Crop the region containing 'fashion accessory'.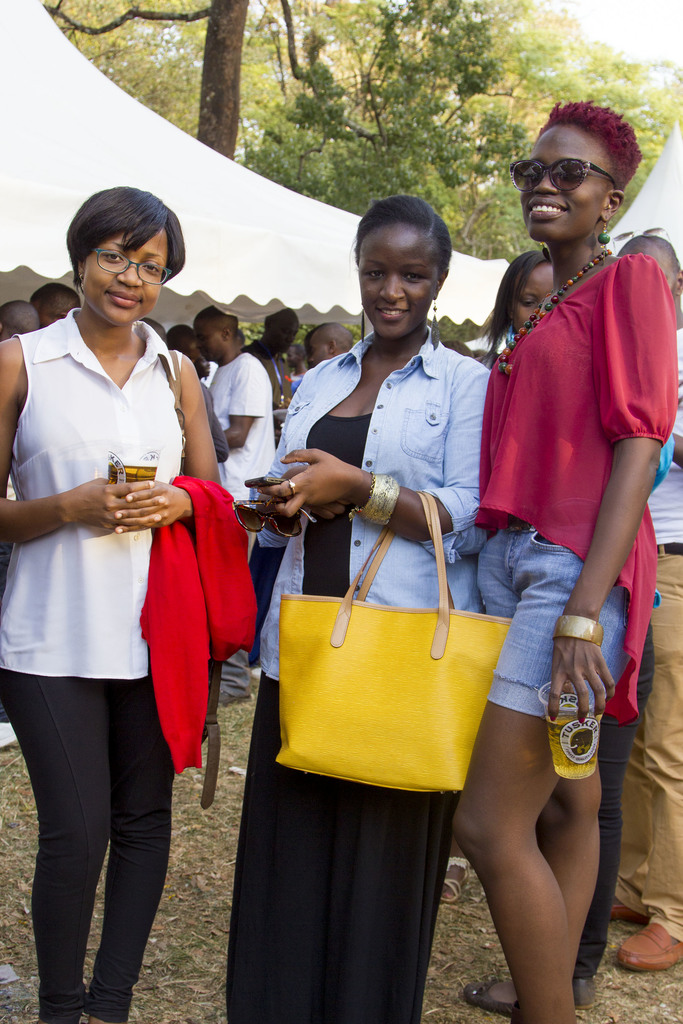
Crop region: l=463, t=977, r=520, b=1019.
